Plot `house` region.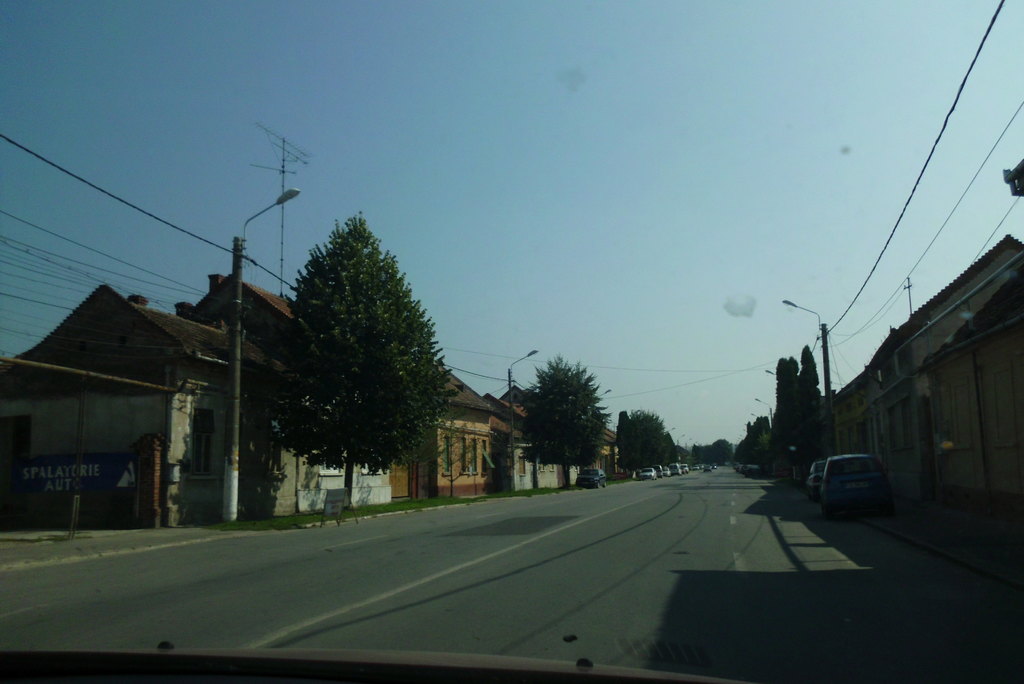
Plotted at <region>384, 347, 493, 503</region>.
